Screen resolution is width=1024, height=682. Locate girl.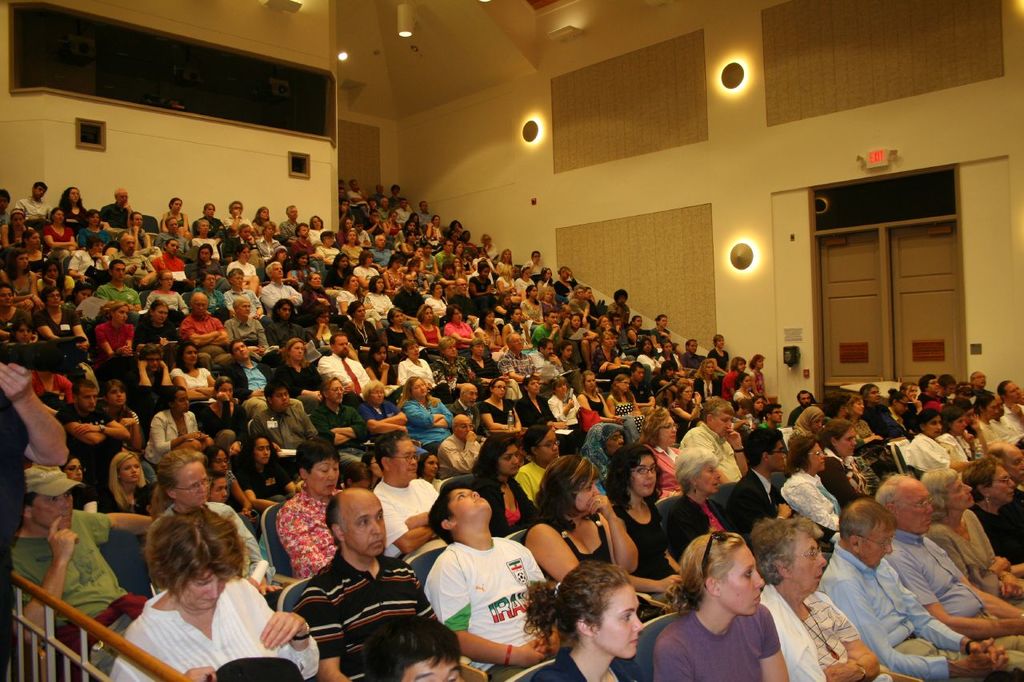
box(286, 247, 315, 286).
